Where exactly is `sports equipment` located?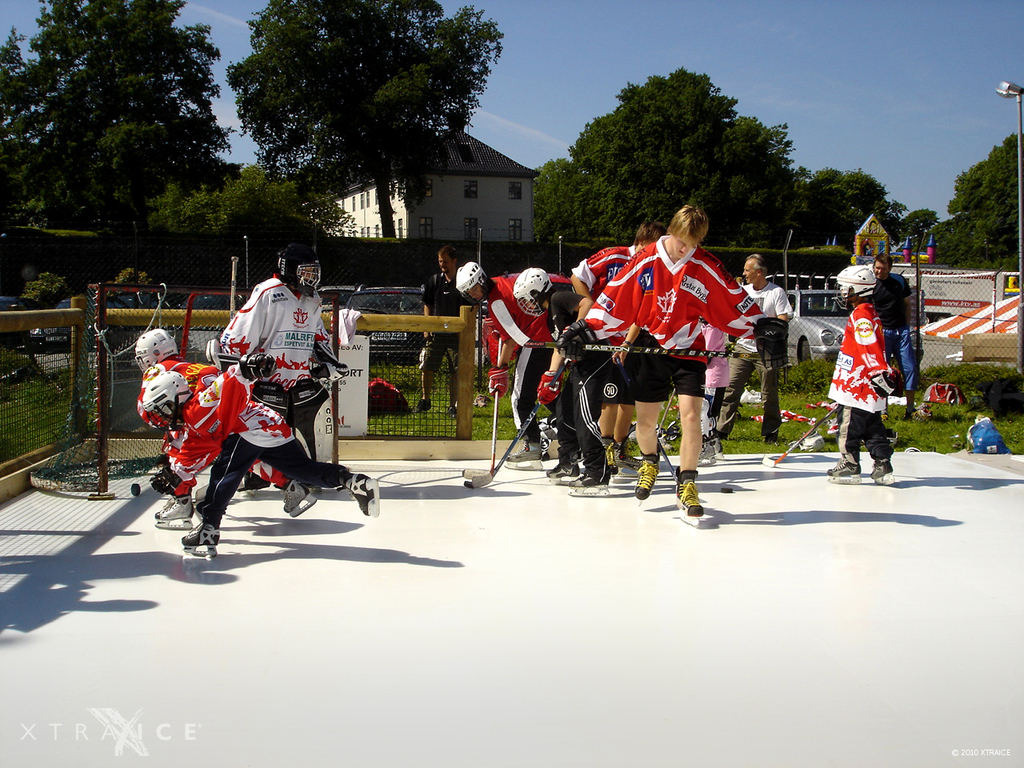
Its bounding box is Rect(155, 498, 193, 529).
